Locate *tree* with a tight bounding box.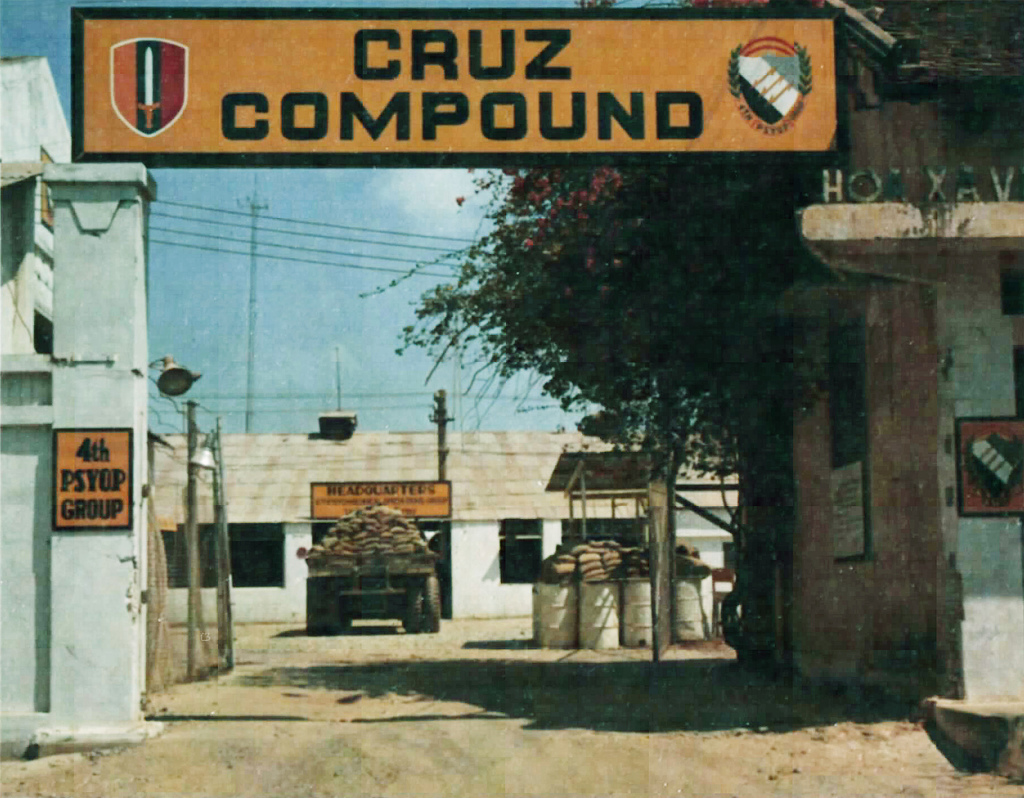
355,3,862,667.
